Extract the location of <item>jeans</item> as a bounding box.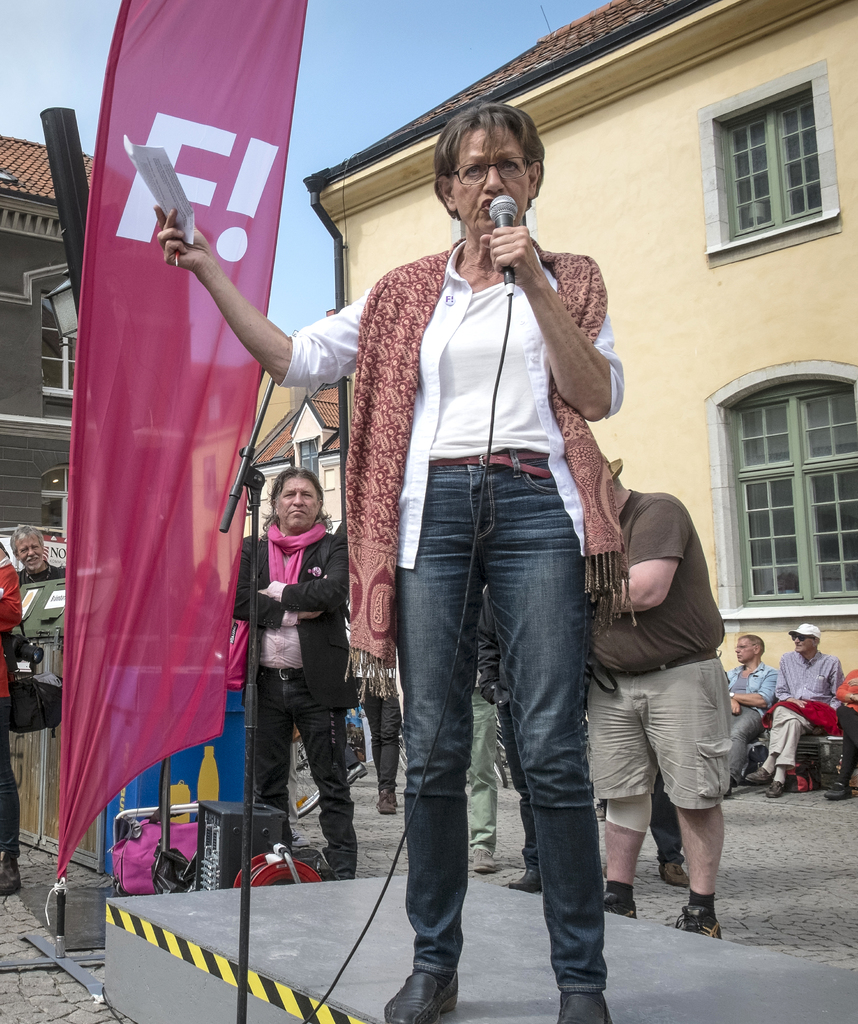
[465,694,500,853].
